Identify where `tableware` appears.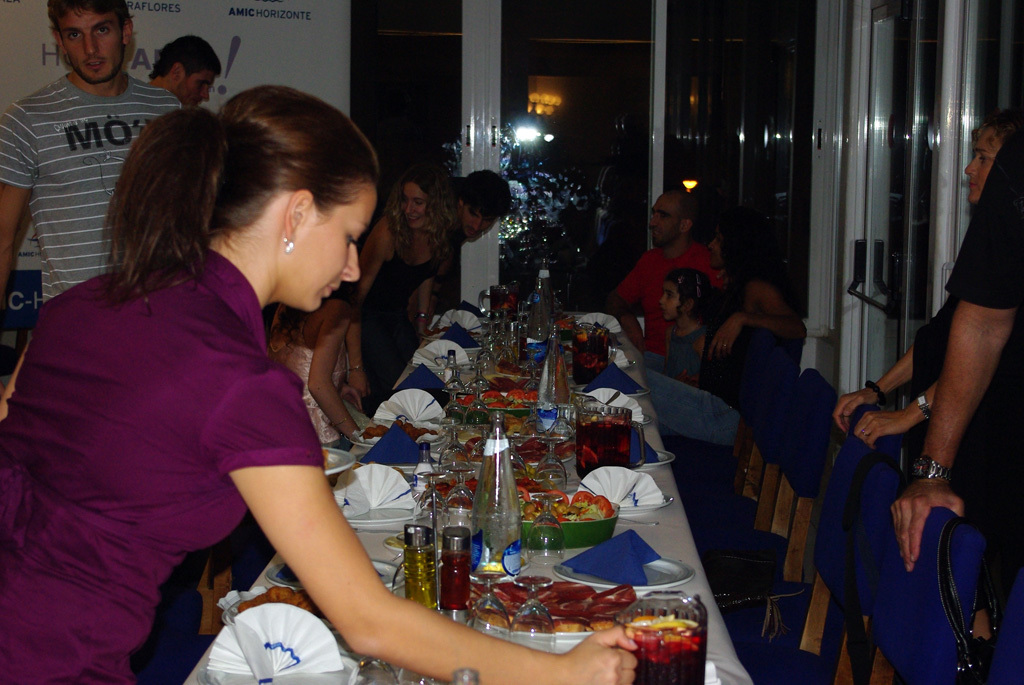
Appears at bbox=[221, 589, 343, 634].
